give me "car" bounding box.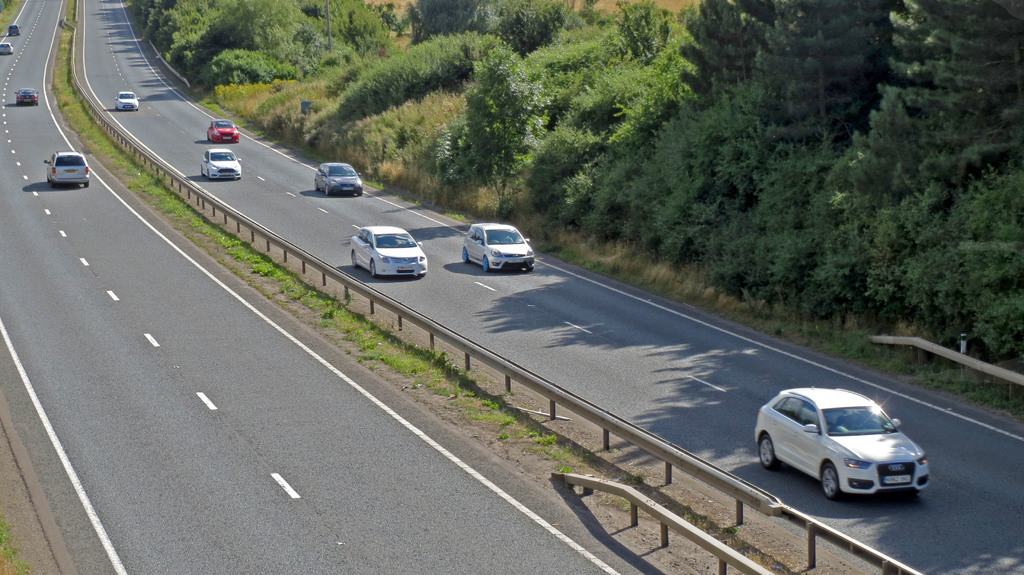
l=116, t=93, r=140, b=109.
